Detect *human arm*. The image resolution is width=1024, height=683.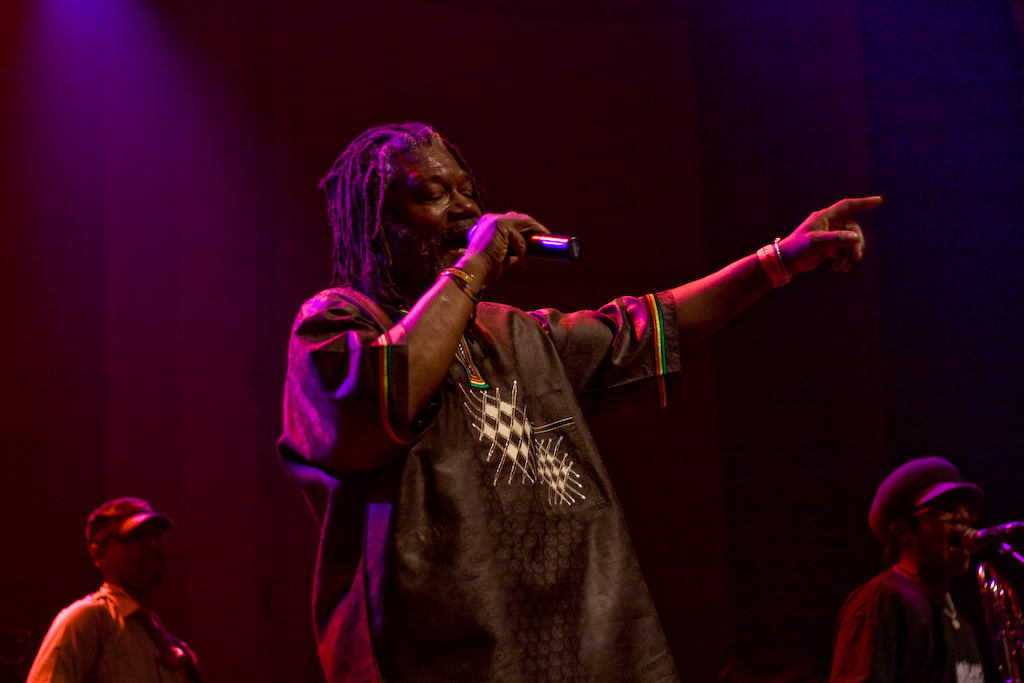
{"x1": 285, "y1": 210, "x2": 550, "y2": 468}.
